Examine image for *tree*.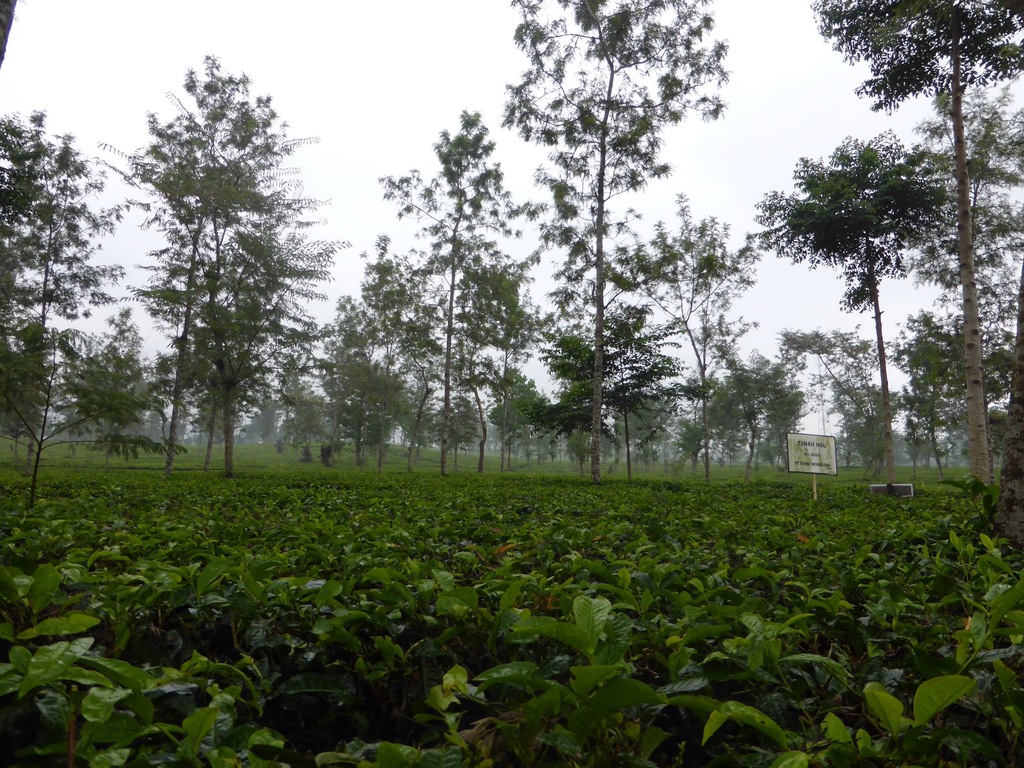
Examination result: 0, 120, 187, 506.
